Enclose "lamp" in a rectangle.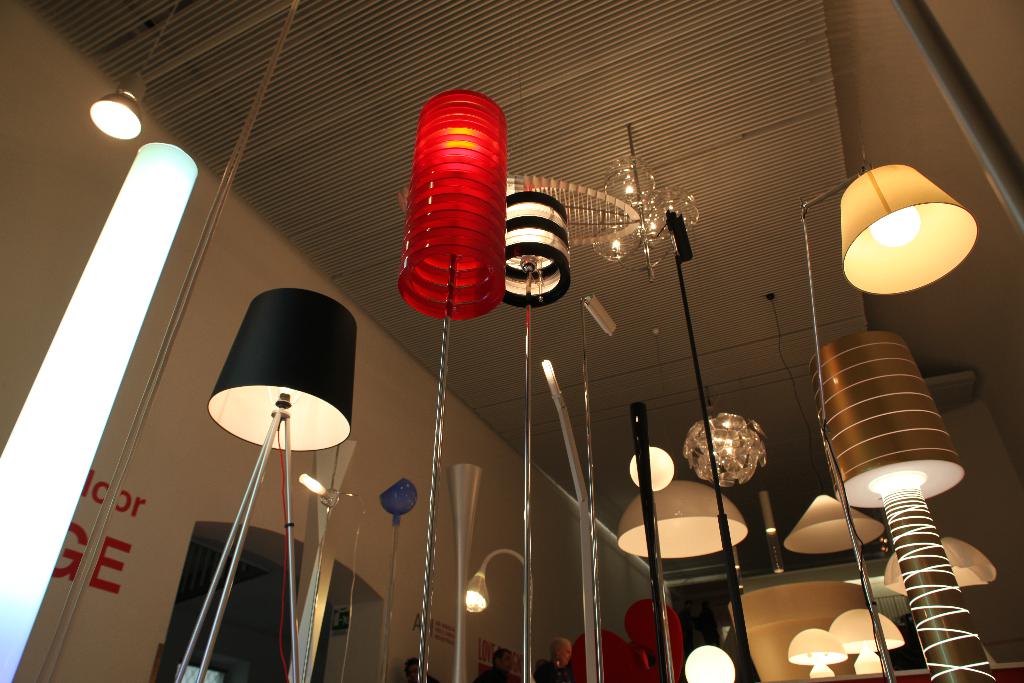
685, 646, 735, 682.
